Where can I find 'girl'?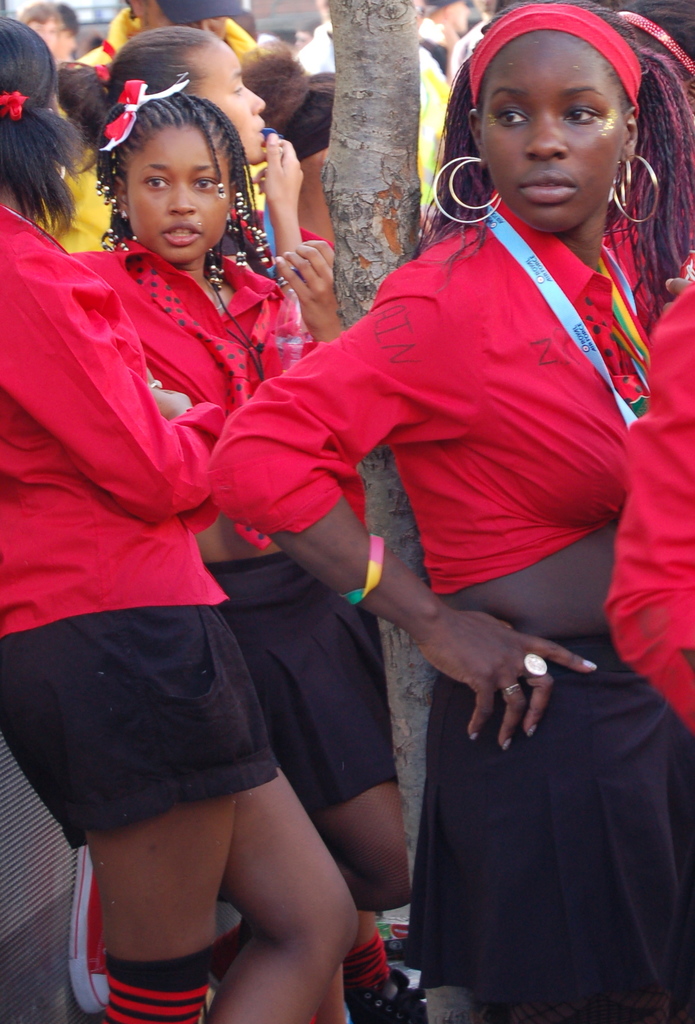
You can find it at [209, 0, 694, 1023].
